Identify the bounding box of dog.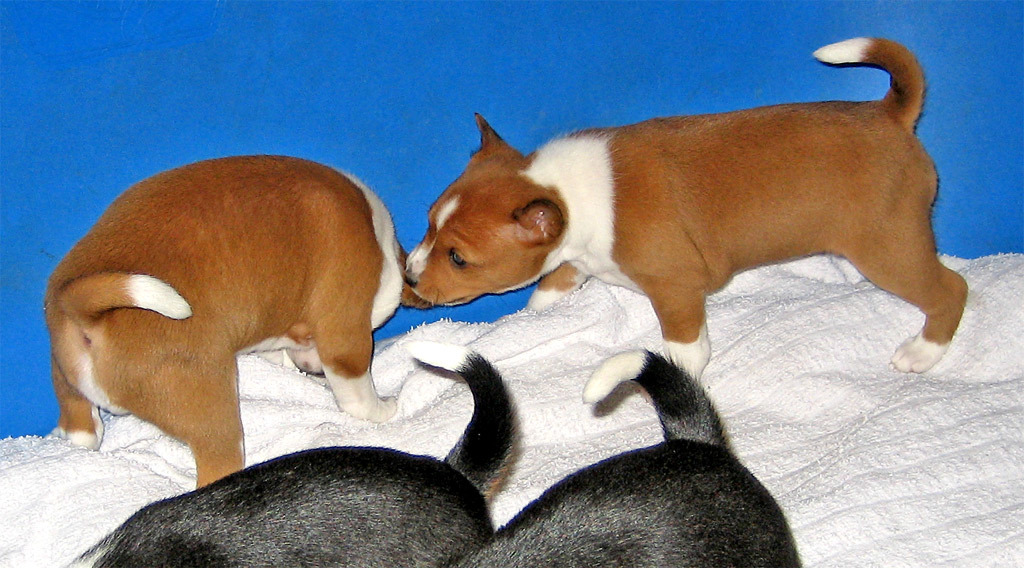
<bbox>402, 33, 970, 406</bbox>.
